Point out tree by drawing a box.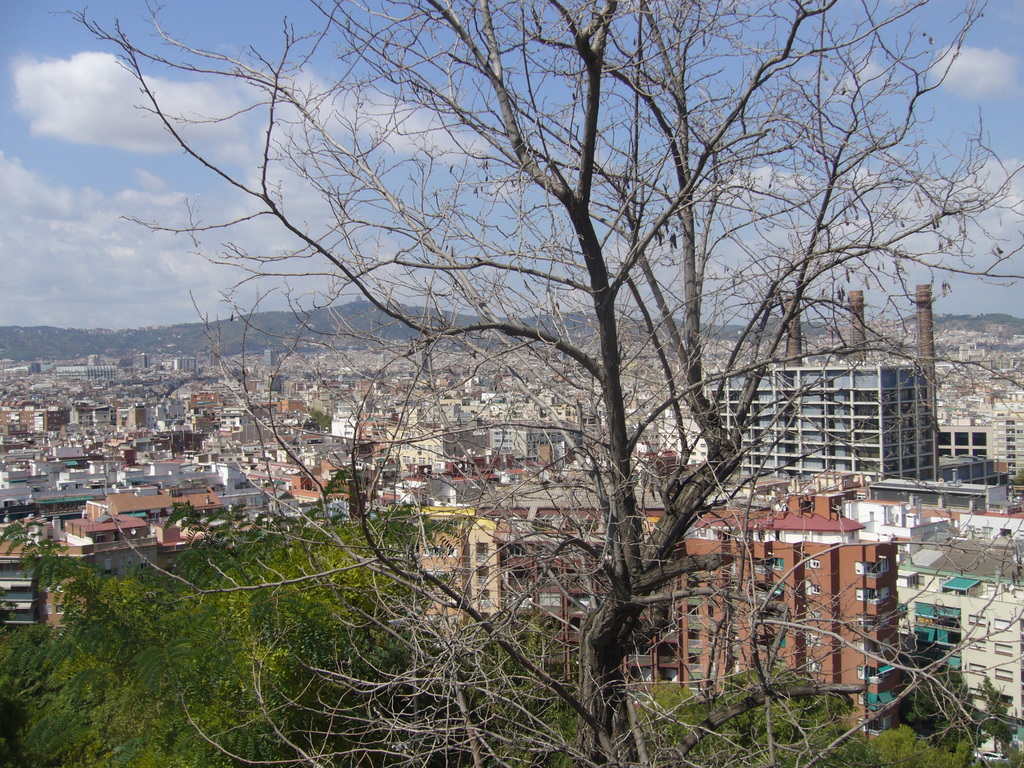
<bbox>56, 5, 1022, 727</bbox>.
